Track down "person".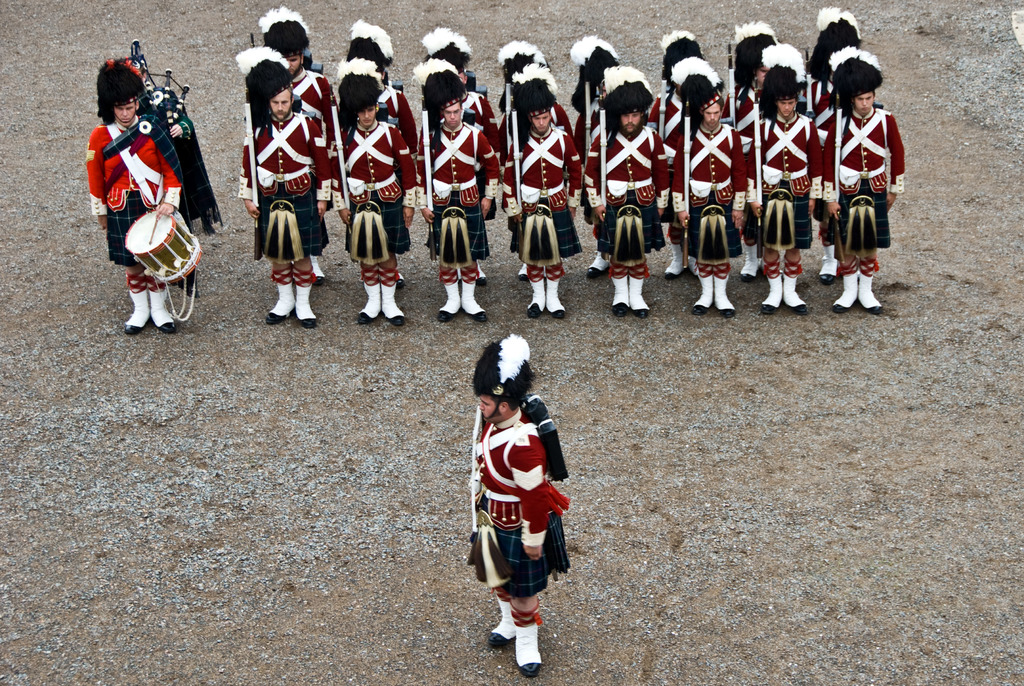
Tracked to {"left": 600, "top": 61, "right": 673, "bottom": 319}.
